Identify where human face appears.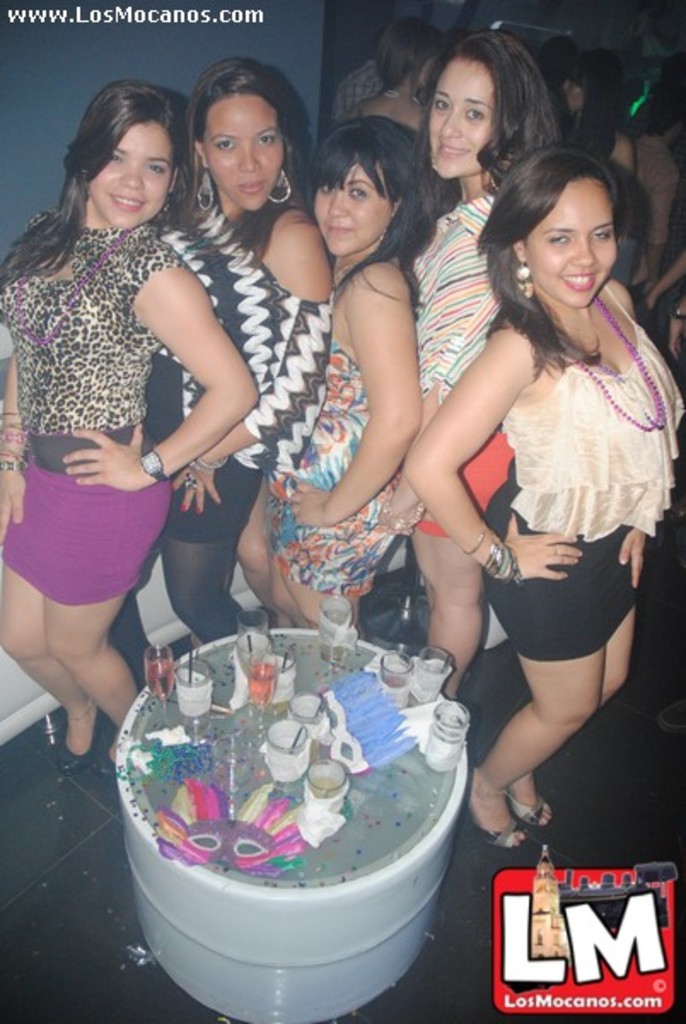
Appears at (524,181,619,309).
